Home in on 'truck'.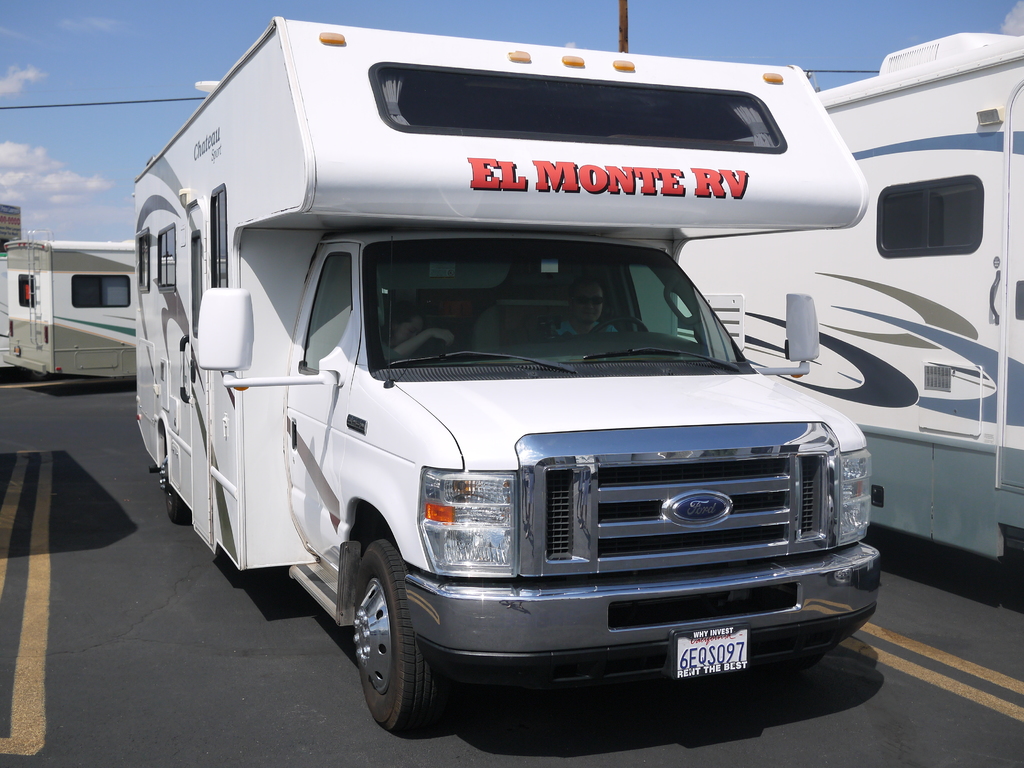
Homed in at 132/60/902/766.
